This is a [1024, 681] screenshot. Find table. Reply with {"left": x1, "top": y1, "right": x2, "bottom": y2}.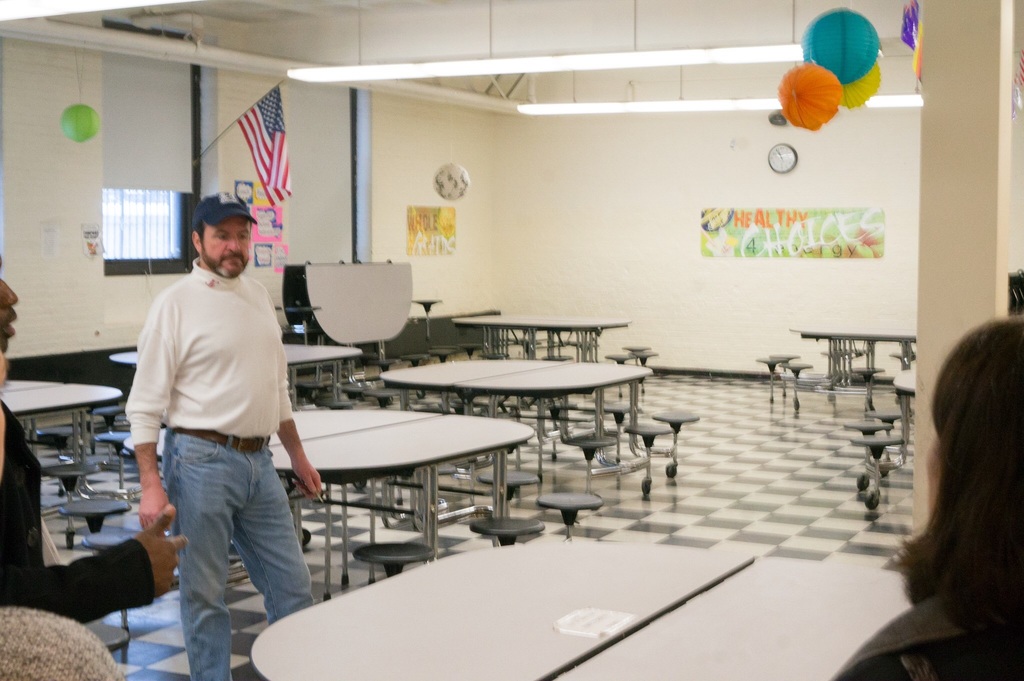
{"left": 781, "top": 319, "right": 929, "bottom": 387}.
